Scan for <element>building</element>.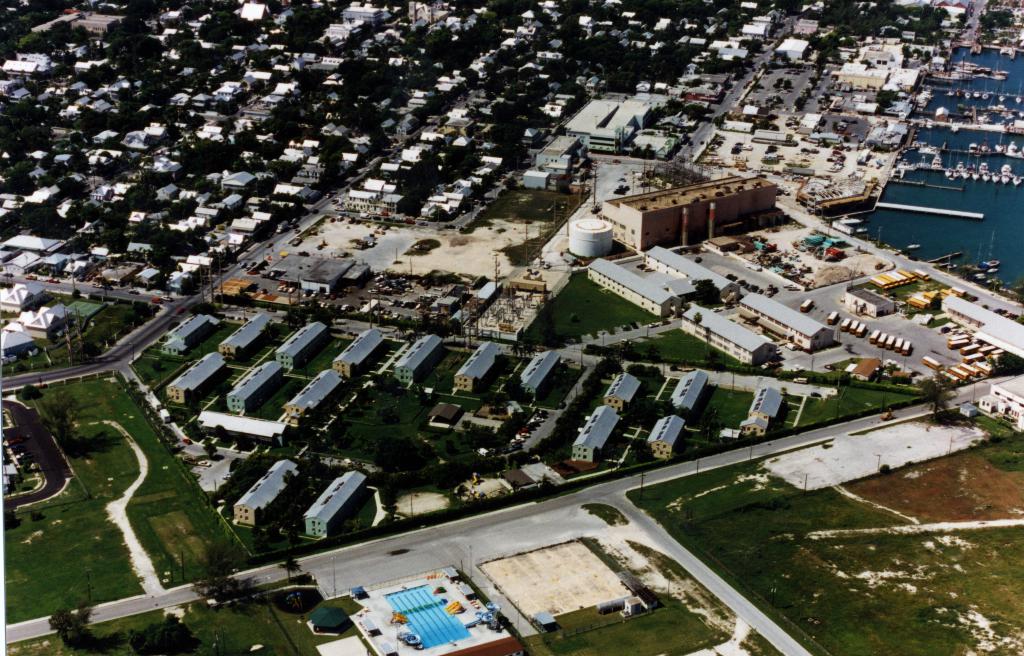
Scan result: (220, 309, 274, 359).
